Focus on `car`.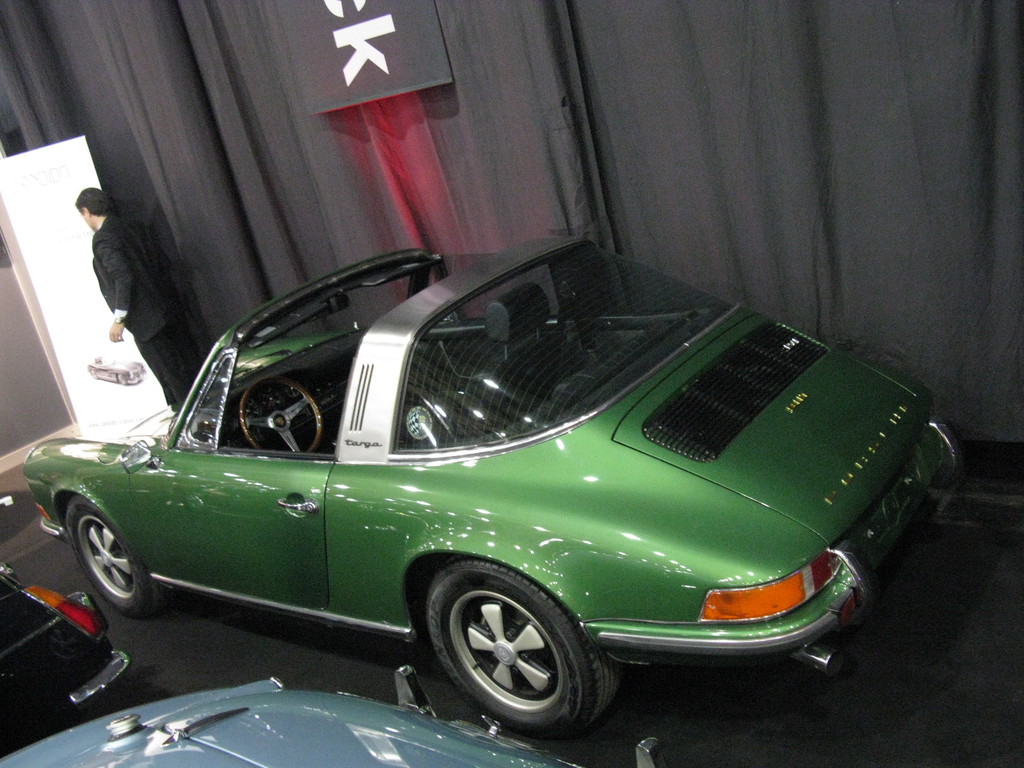
Focused at bbox(11, 679, 664, 764).
